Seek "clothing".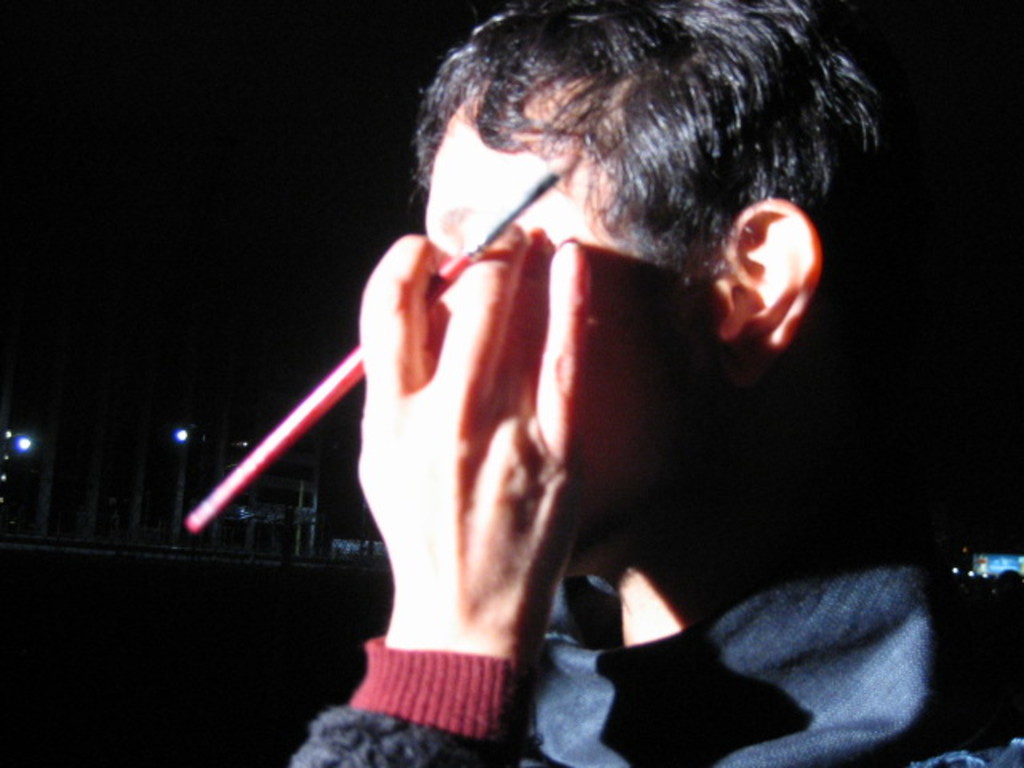
Rect(283, 542, 1022, 766).
